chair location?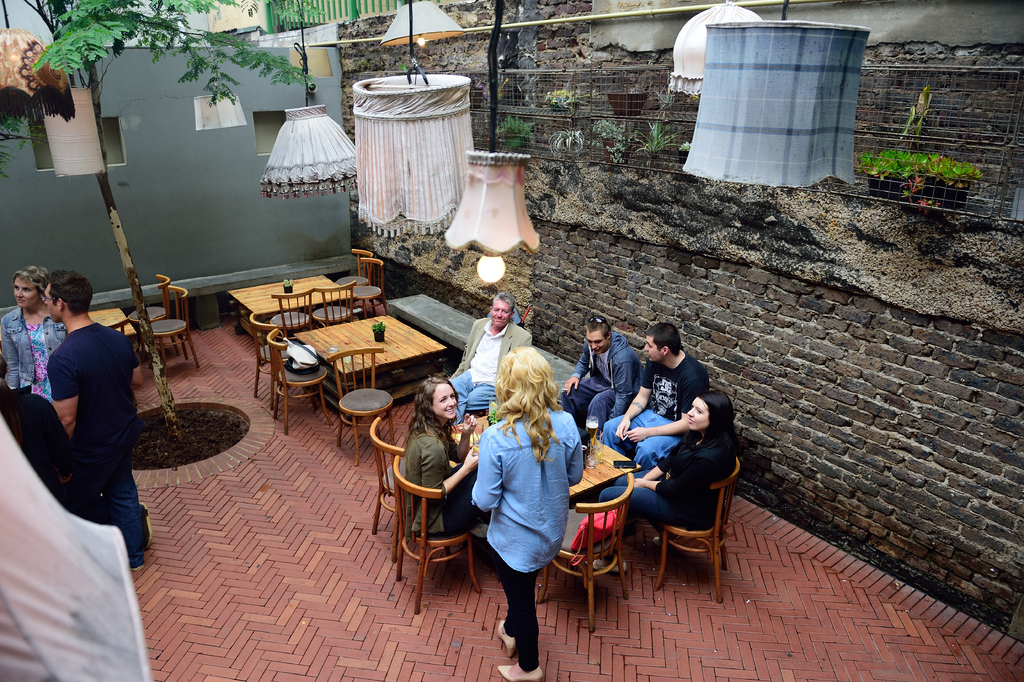
l=312, t=281, r=355, b=329
